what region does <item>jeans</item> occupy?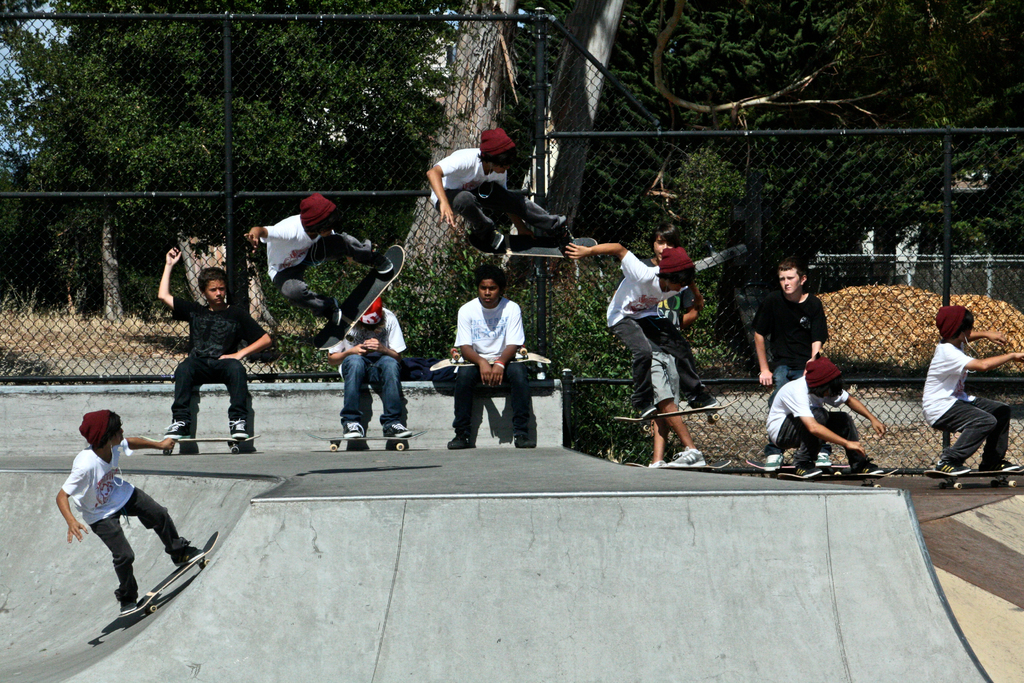
bbox=[451, 177, 561, 244].
